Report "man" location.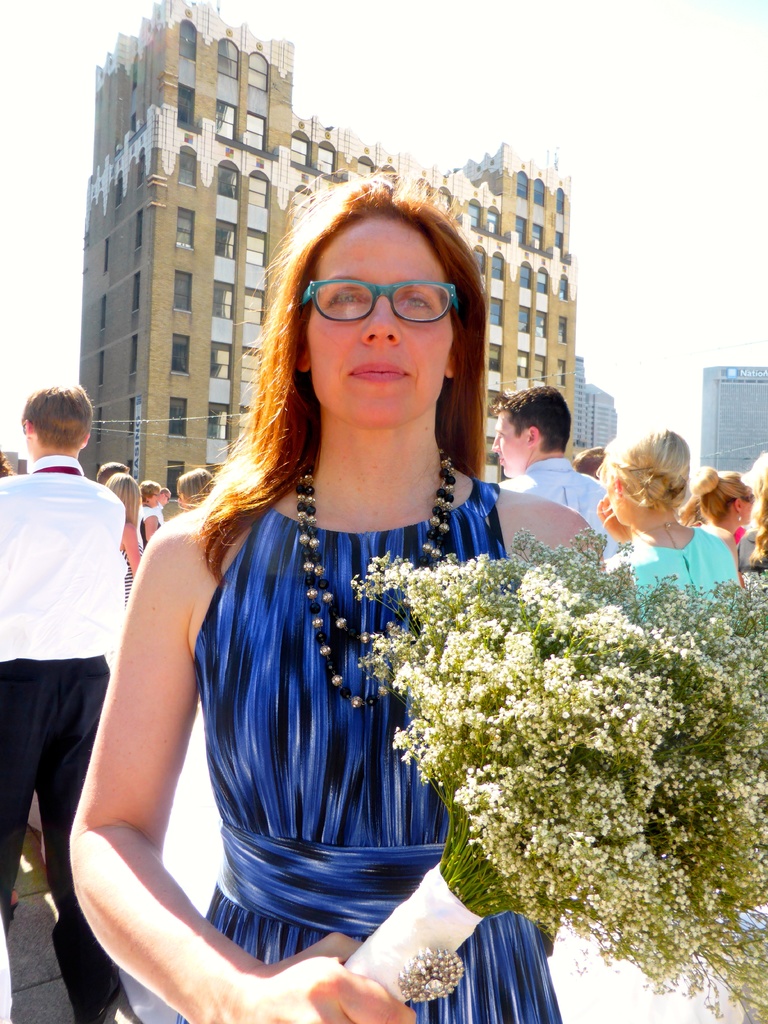
Report: x1=157, y1=483, x2=171, y2=526.
